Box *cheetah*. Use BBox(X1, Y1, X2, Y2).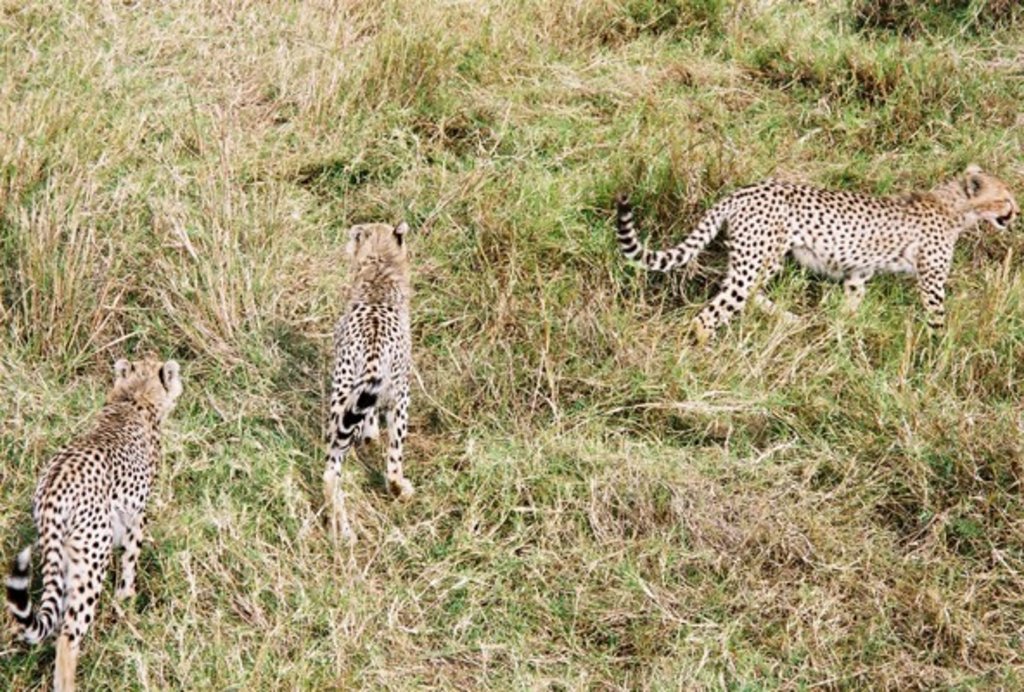
BBox(320, 221, 412, 541).
